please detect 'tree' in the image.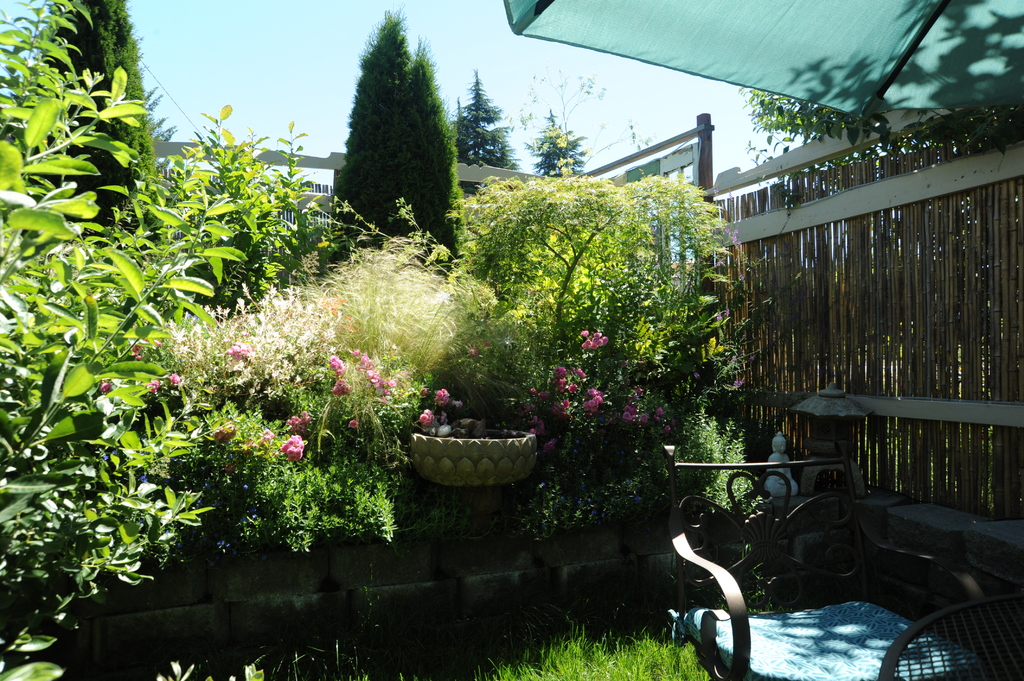
box=[523, 107, 588, 177].
